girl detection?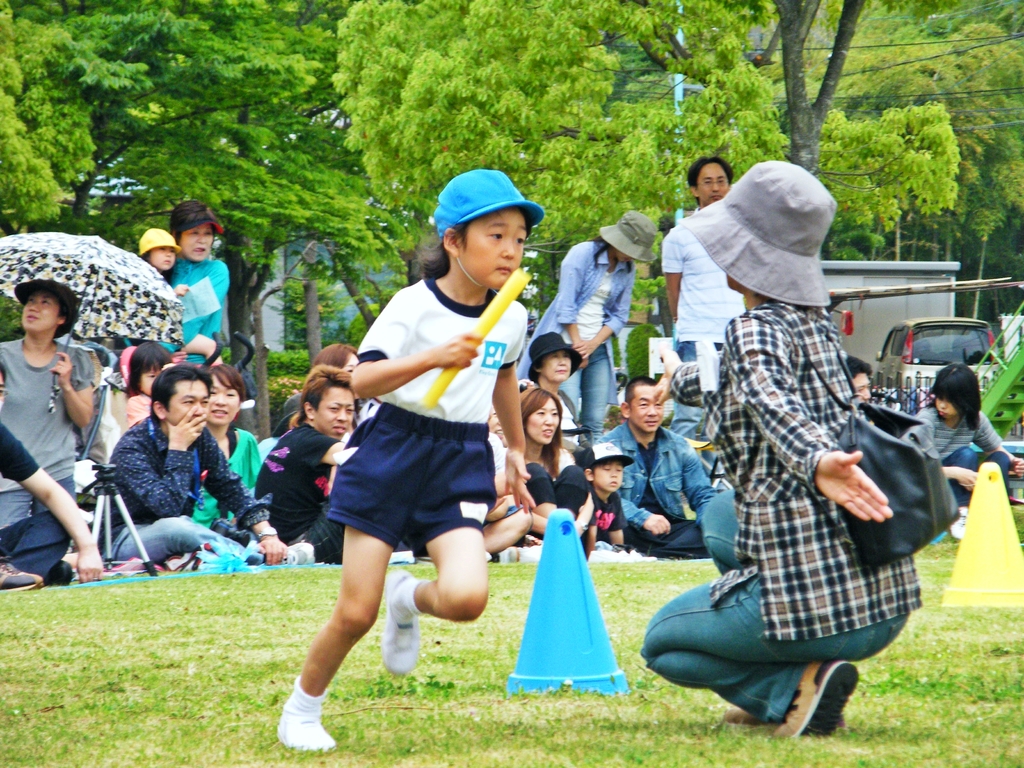
<box>273,168,544,748</box>
